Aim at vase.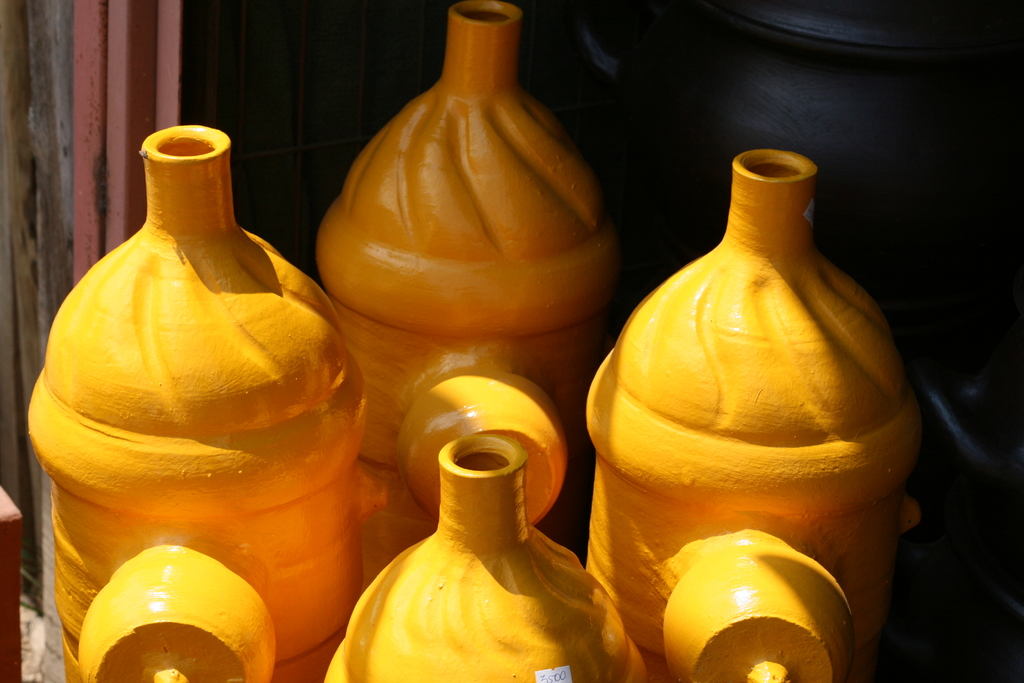
Aimed at box=[325, 432, 649, 682].
